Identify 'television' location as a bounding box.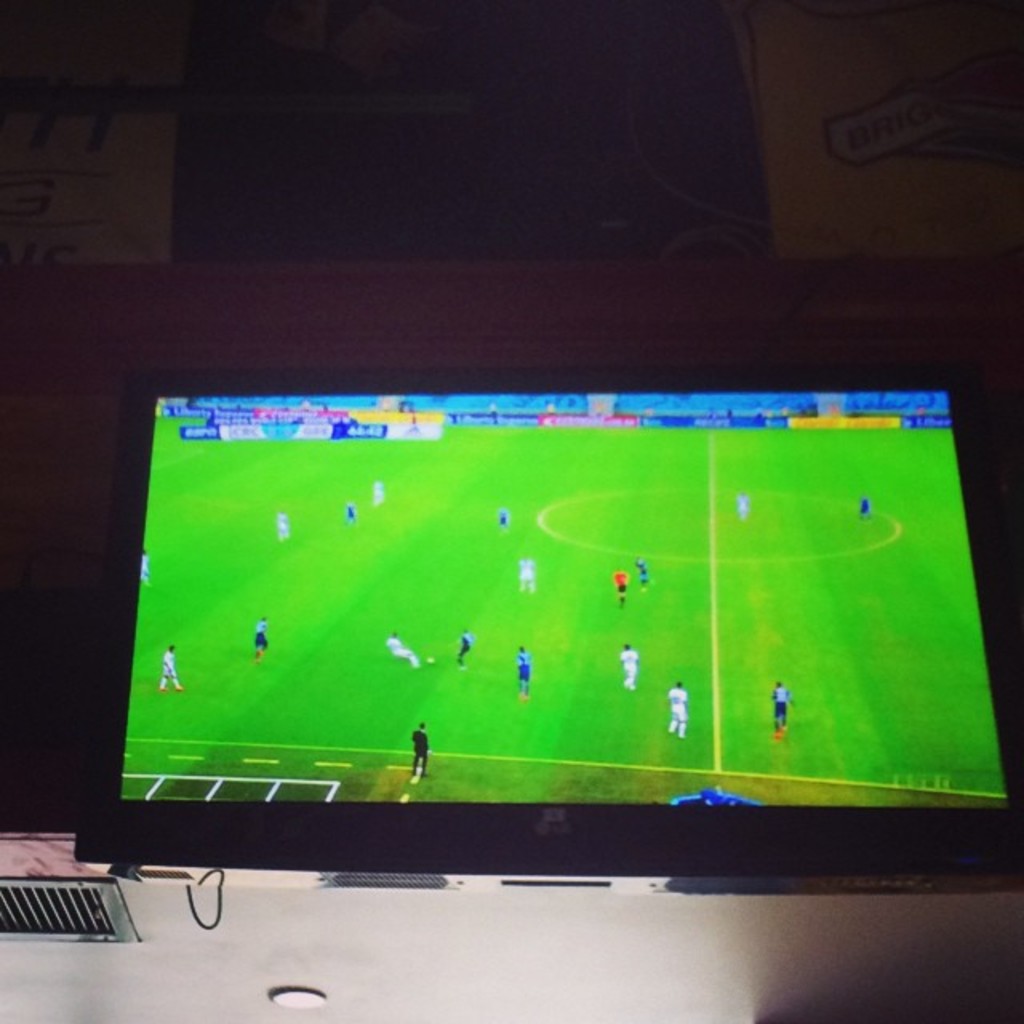
select_region(70, 362, 1014, 885).
